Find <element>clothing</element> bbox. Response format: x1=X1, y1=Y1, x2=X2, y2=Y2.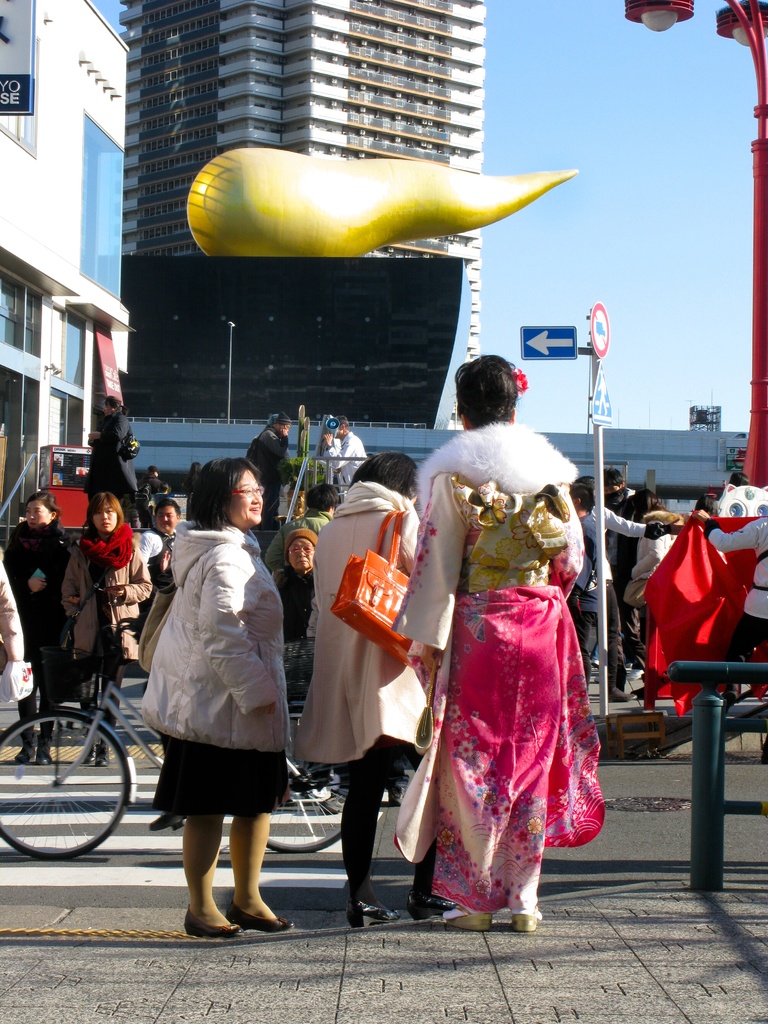
x1=626, y1=498, x2=691, y2=610.
